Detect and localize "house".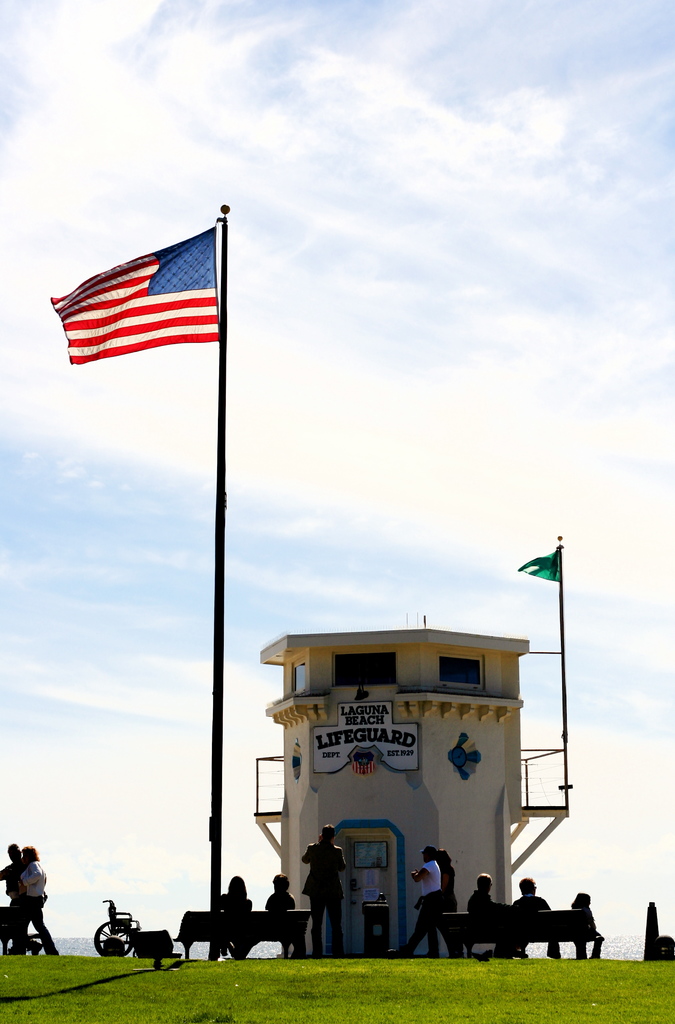
Localized at [left=252, top=622, right=564, bottom=954].
